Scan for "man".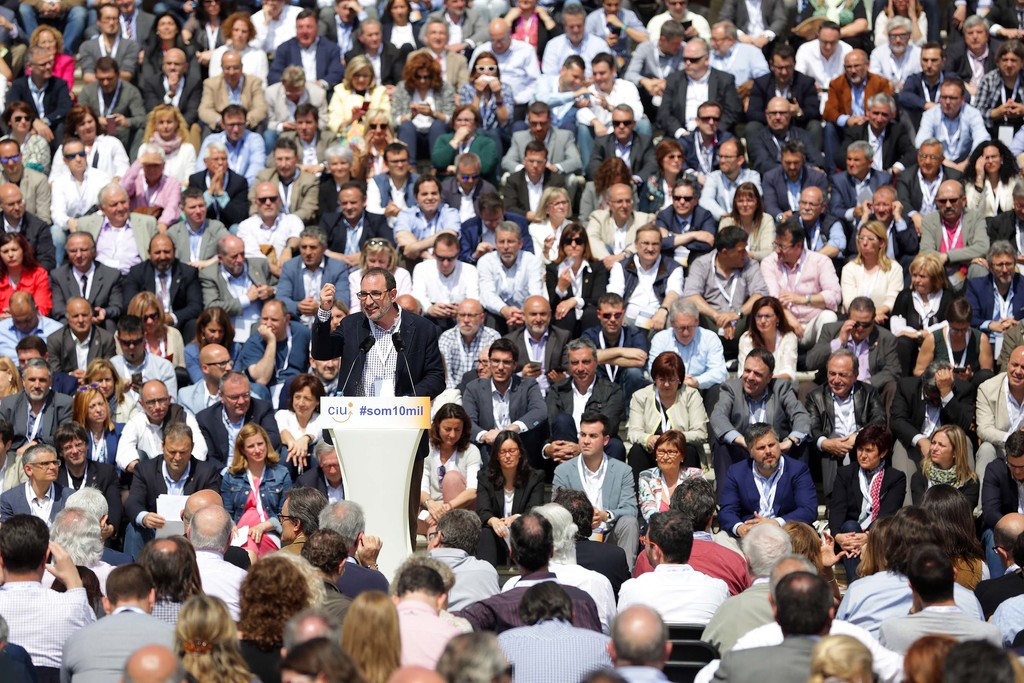
Scan result: BBox(270, 13, 346, 99).
